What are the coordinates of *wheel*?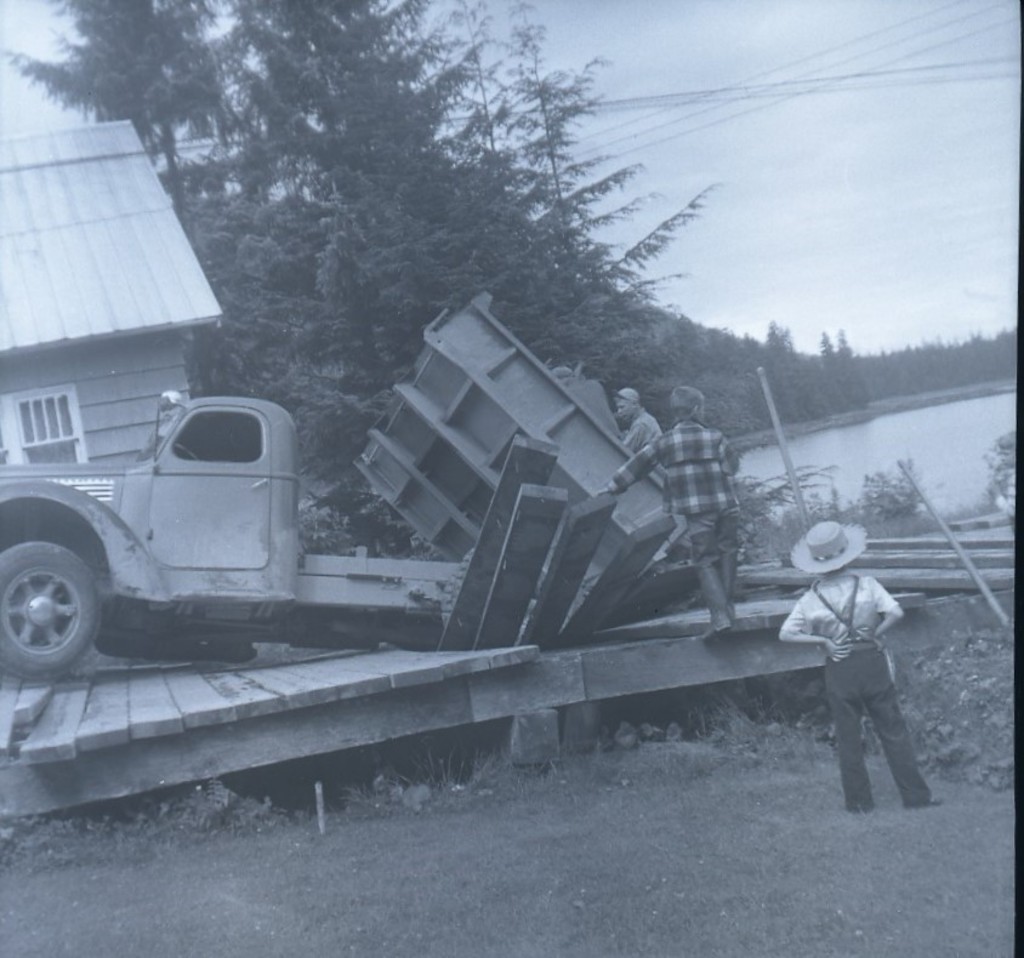
4/530/102/684.
